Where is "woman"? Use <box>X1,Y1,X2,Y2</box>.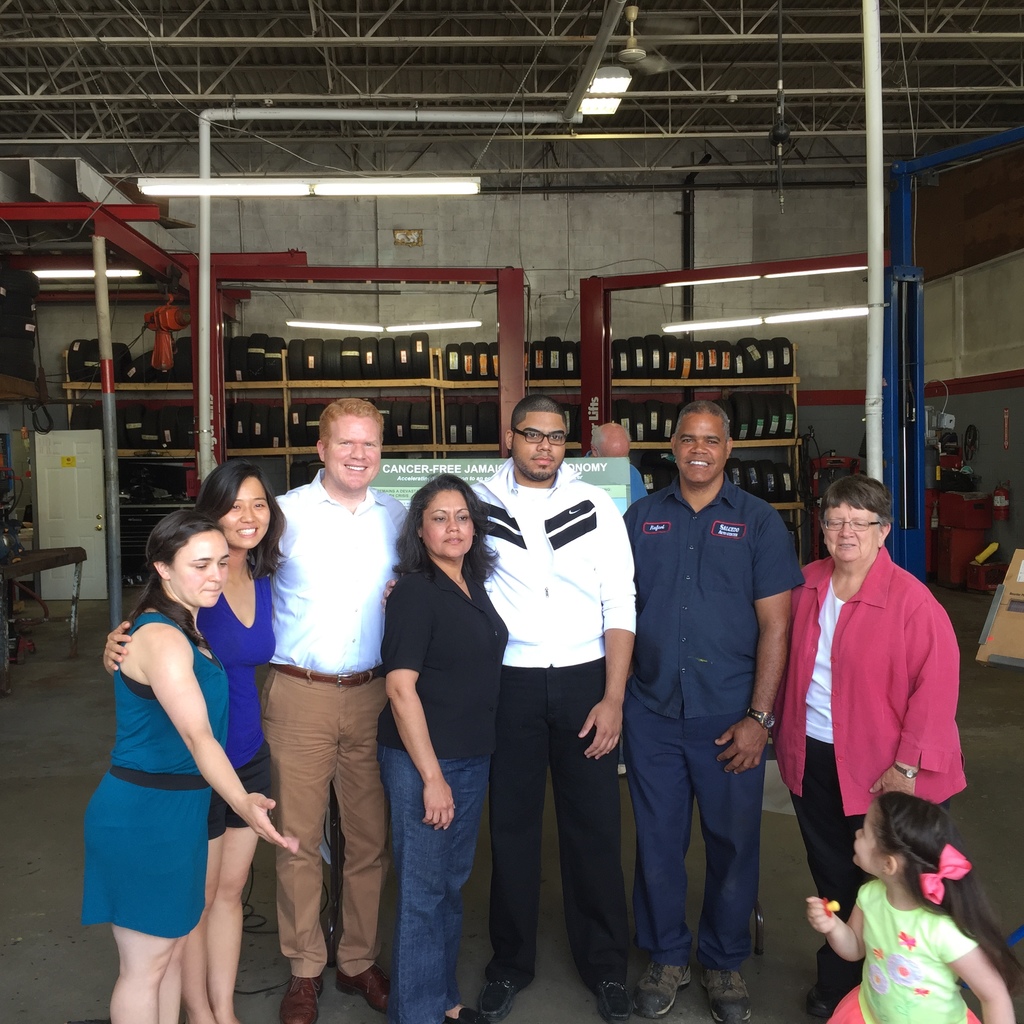
<box>370,471,515,1023</box>.
